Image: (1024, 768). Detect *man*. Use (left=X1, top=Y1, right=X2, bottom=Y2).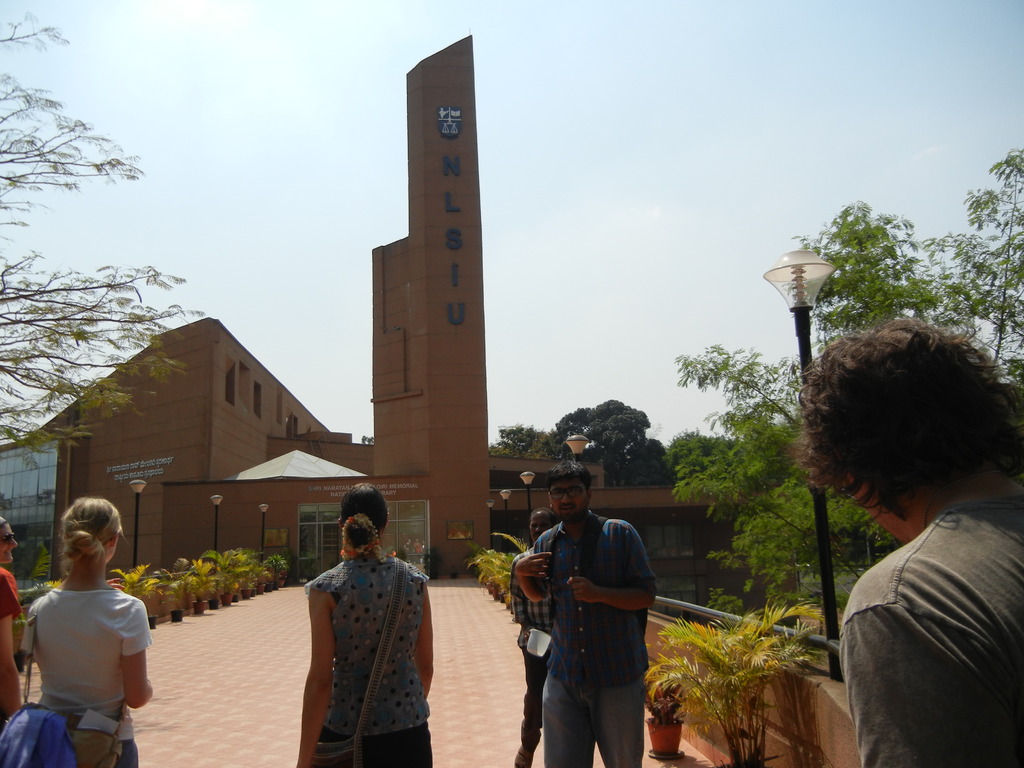
(left=791, top=318, right=1023, bottom=767).
